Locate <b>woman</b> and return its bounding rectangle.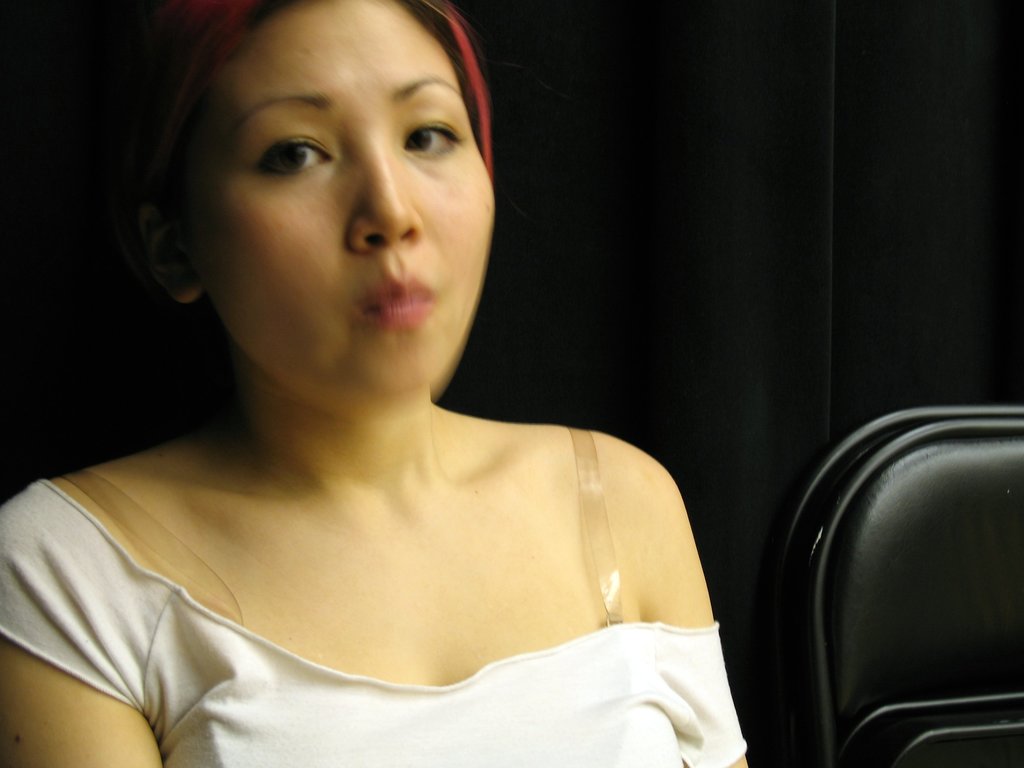
Rect(0, 0, 753, 767).
